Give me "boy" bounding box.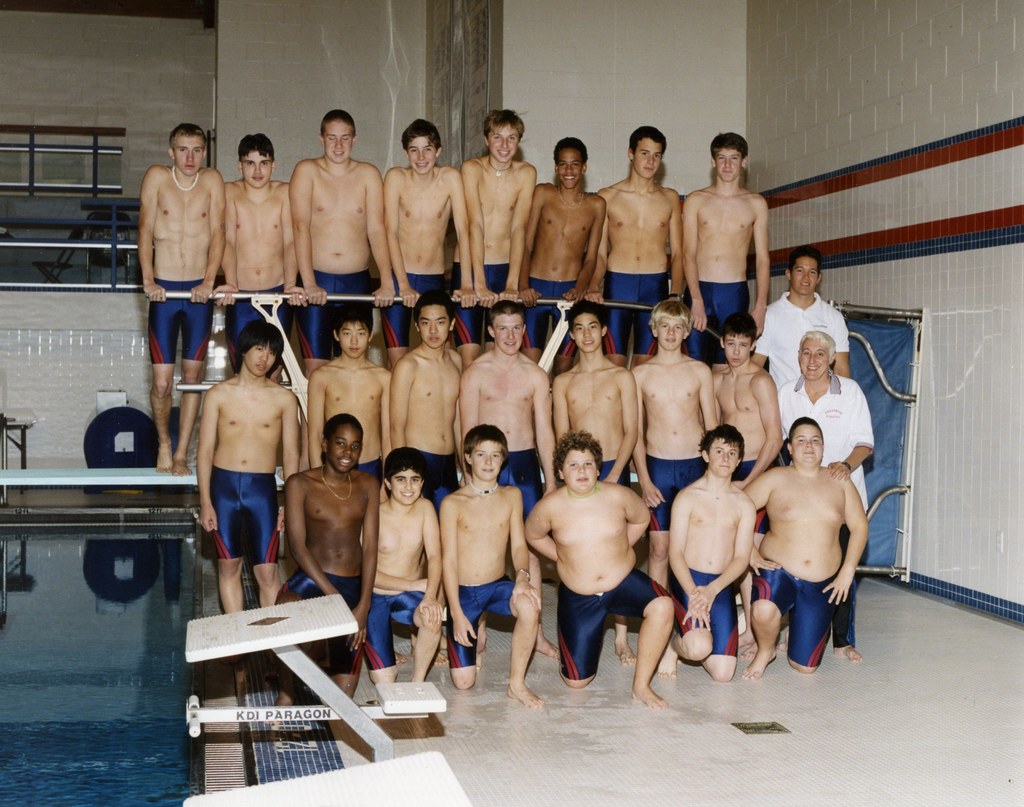
x1=532, y1=431, x2=678, y2=705.
